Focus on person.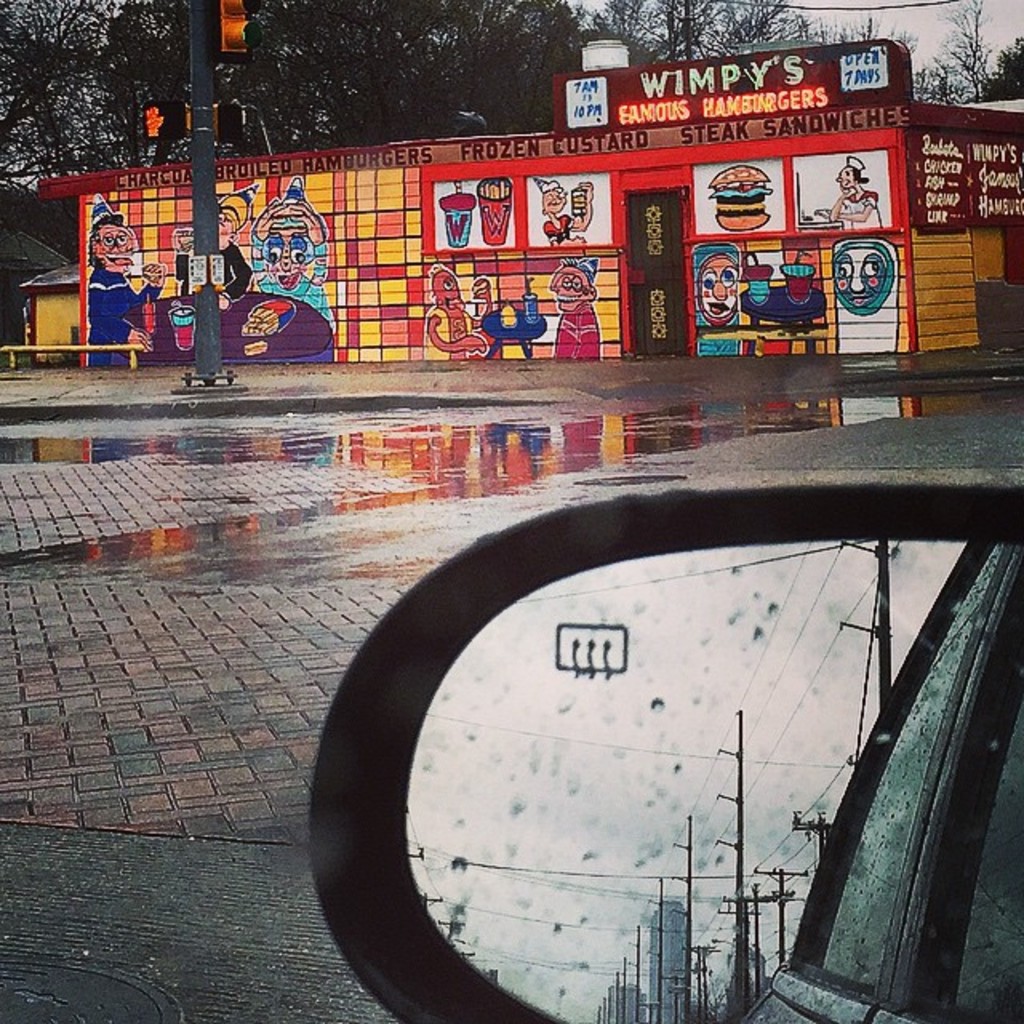
Focused at bbox=(826, 154, 875, 226).
